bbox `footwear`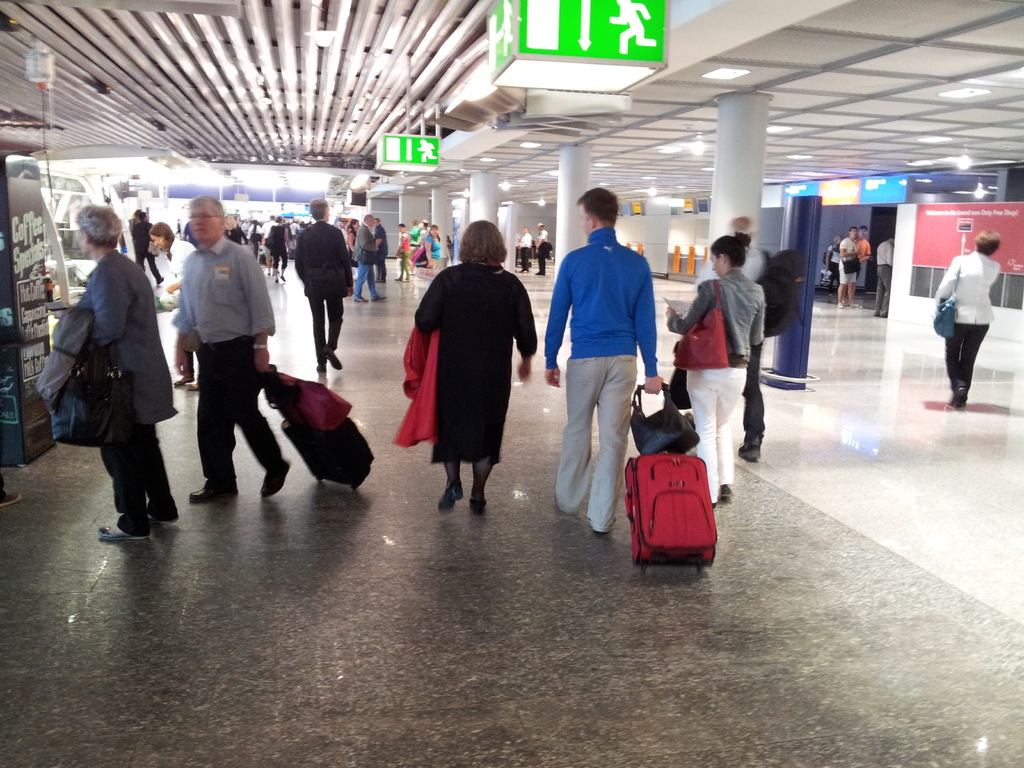
rect(325, 342, 342, 371)
